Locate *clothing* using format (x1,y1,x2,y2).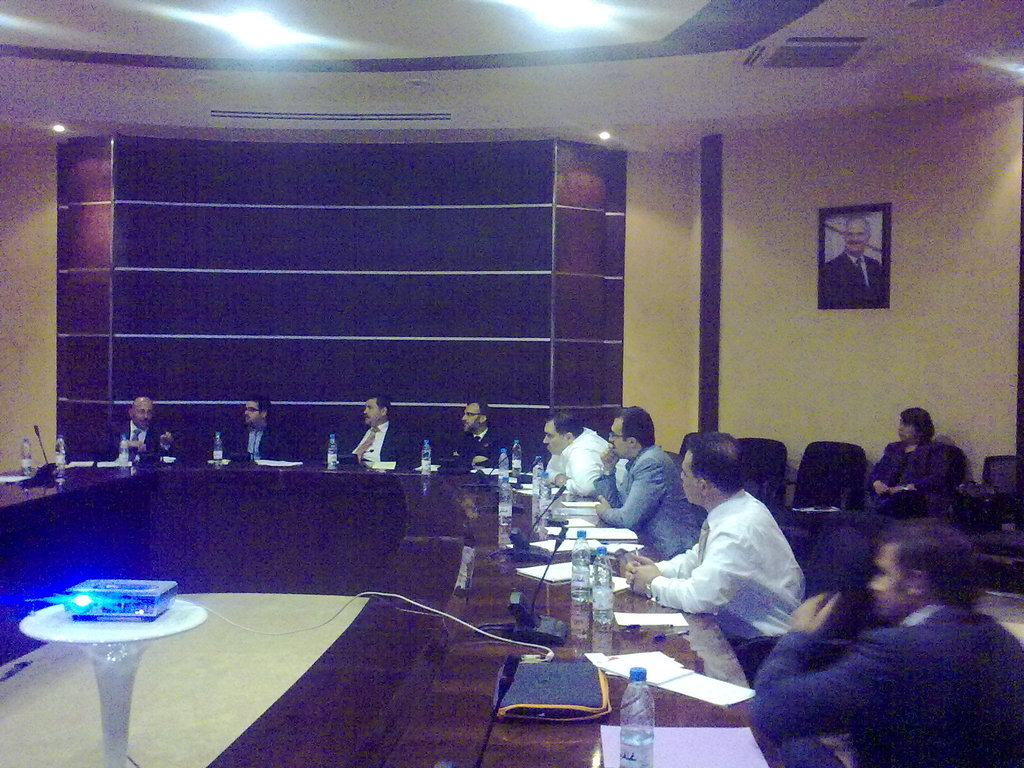
(647,494,800,674).
